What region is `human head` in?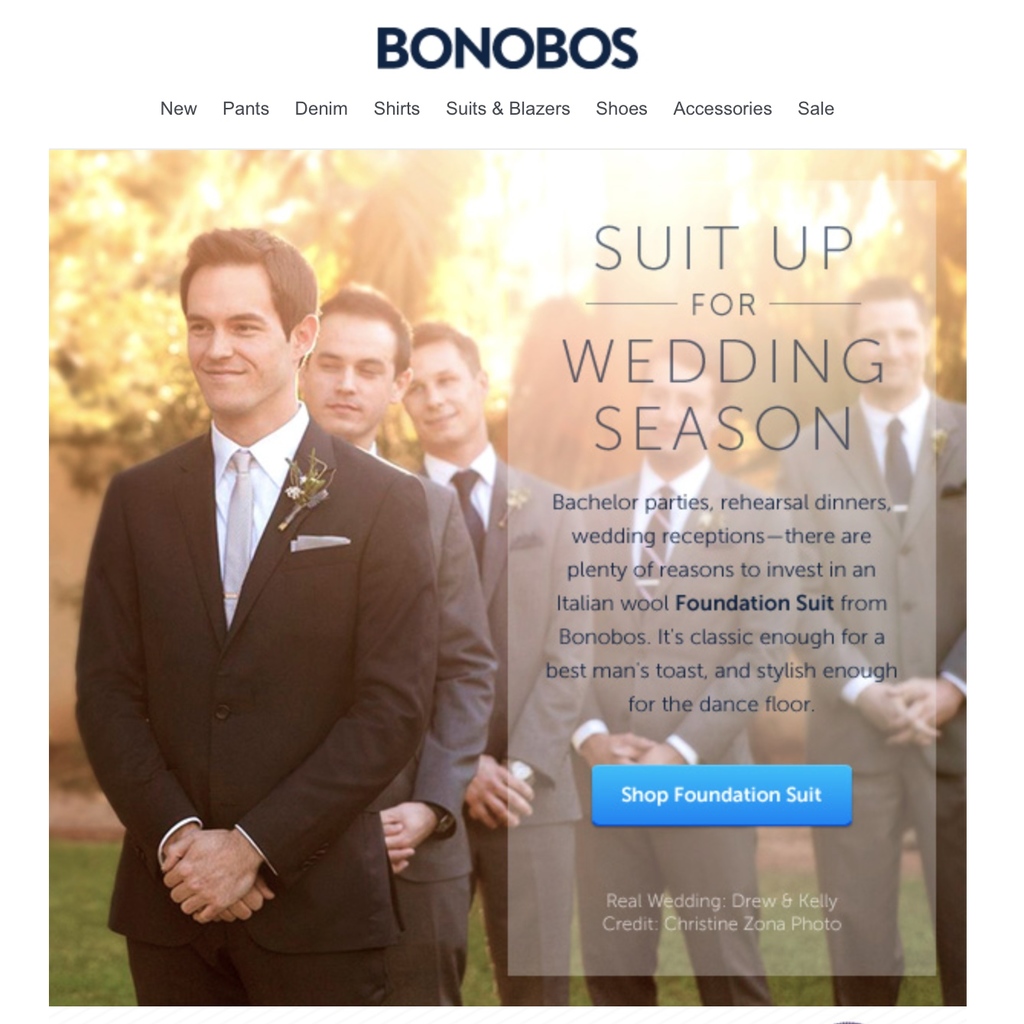
box=[642, 343, 733, 462].
